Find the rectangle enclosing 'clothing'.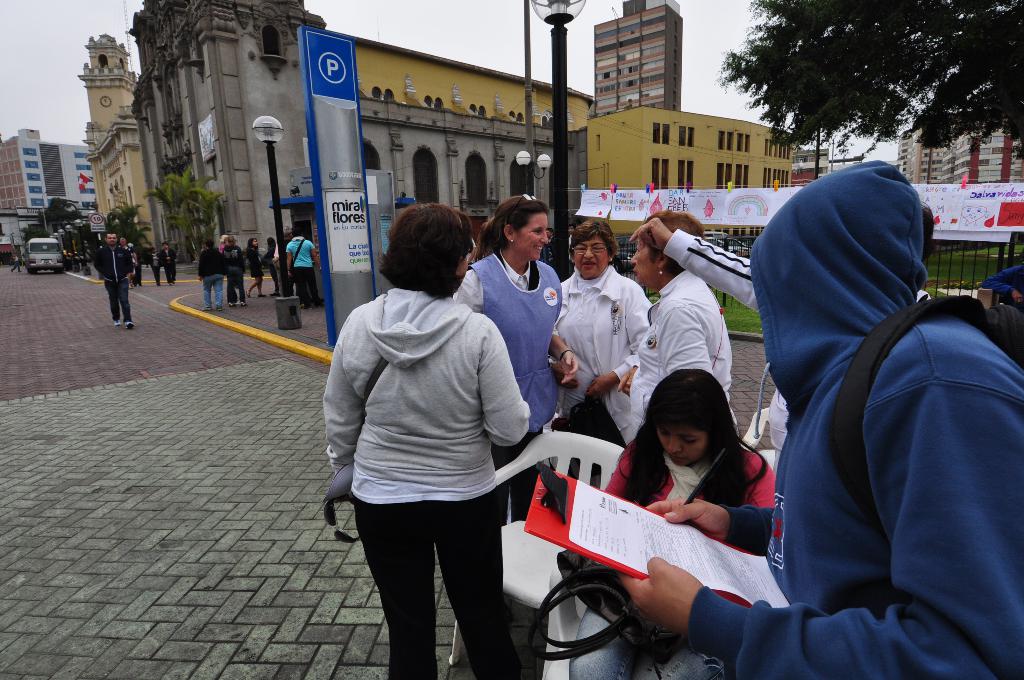
x1=147 y1=255 x2=163 y2=285.
